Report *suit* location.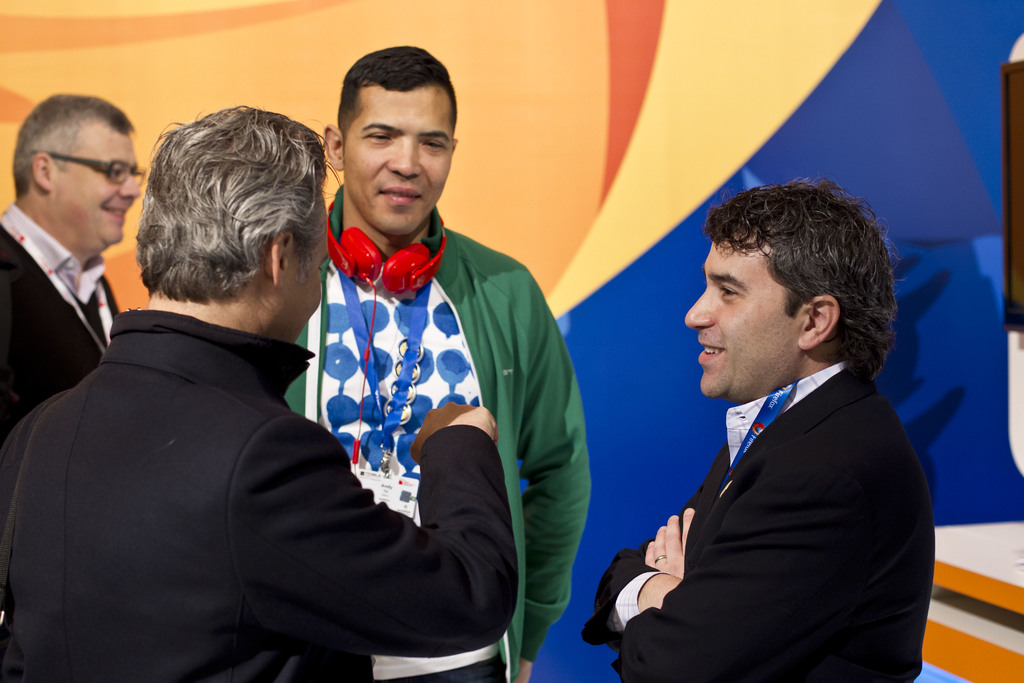
Report: 584,366,934,682.
